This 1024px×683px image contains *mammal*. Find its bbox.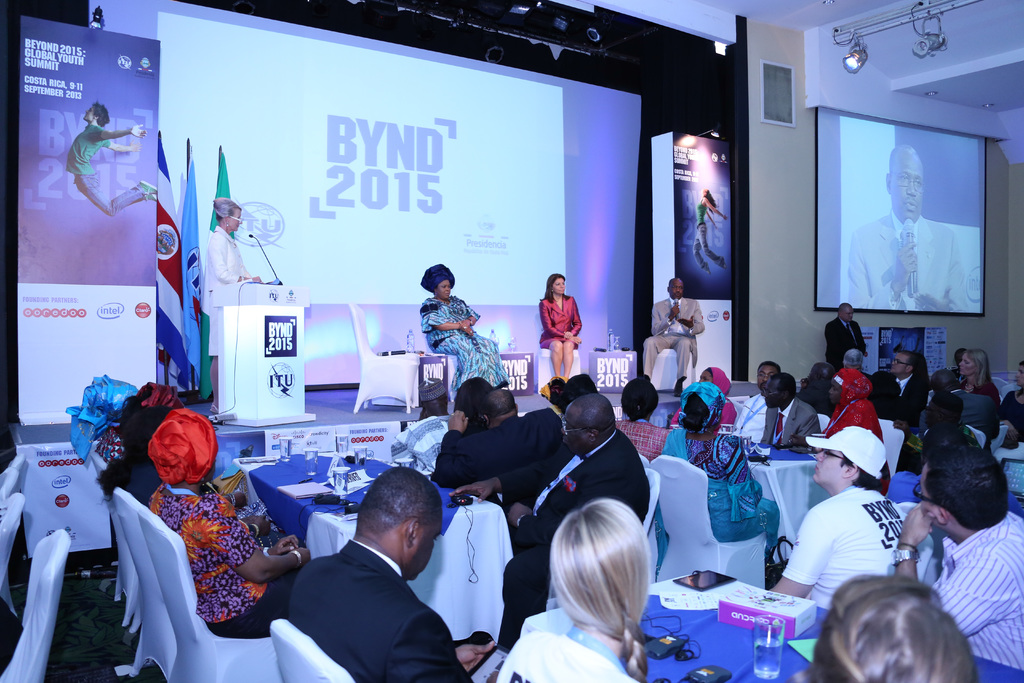
Rect(915, 390, 977, 456).
